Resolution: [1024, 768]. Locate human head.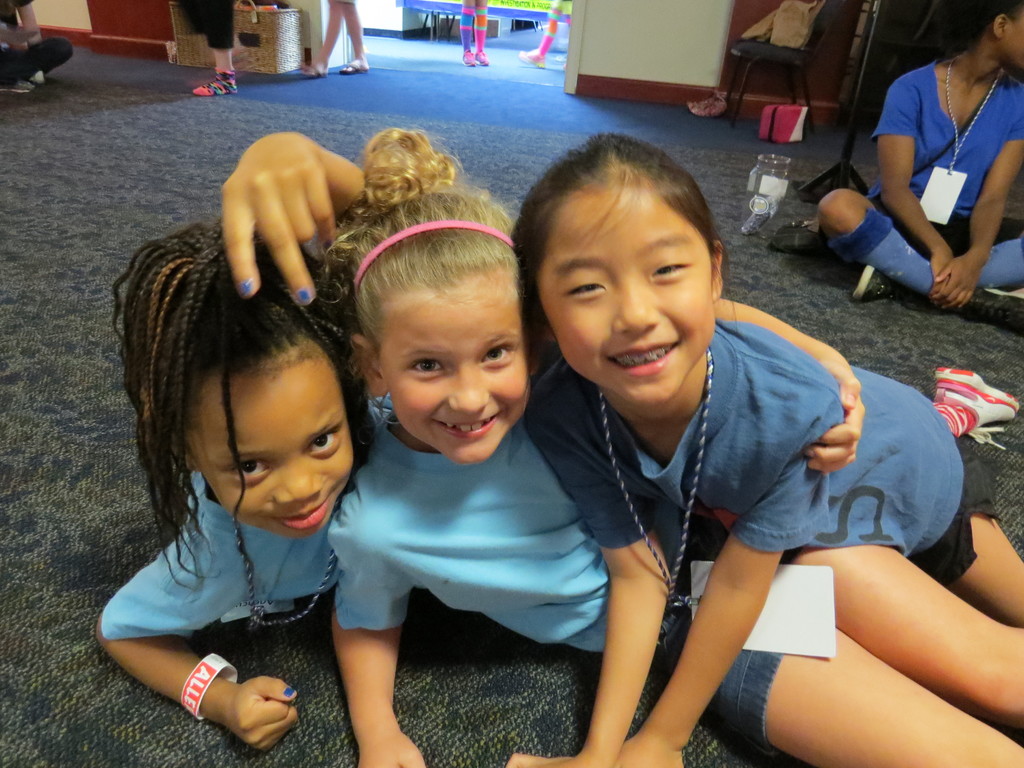
<box>111,223,374,540</box>.
